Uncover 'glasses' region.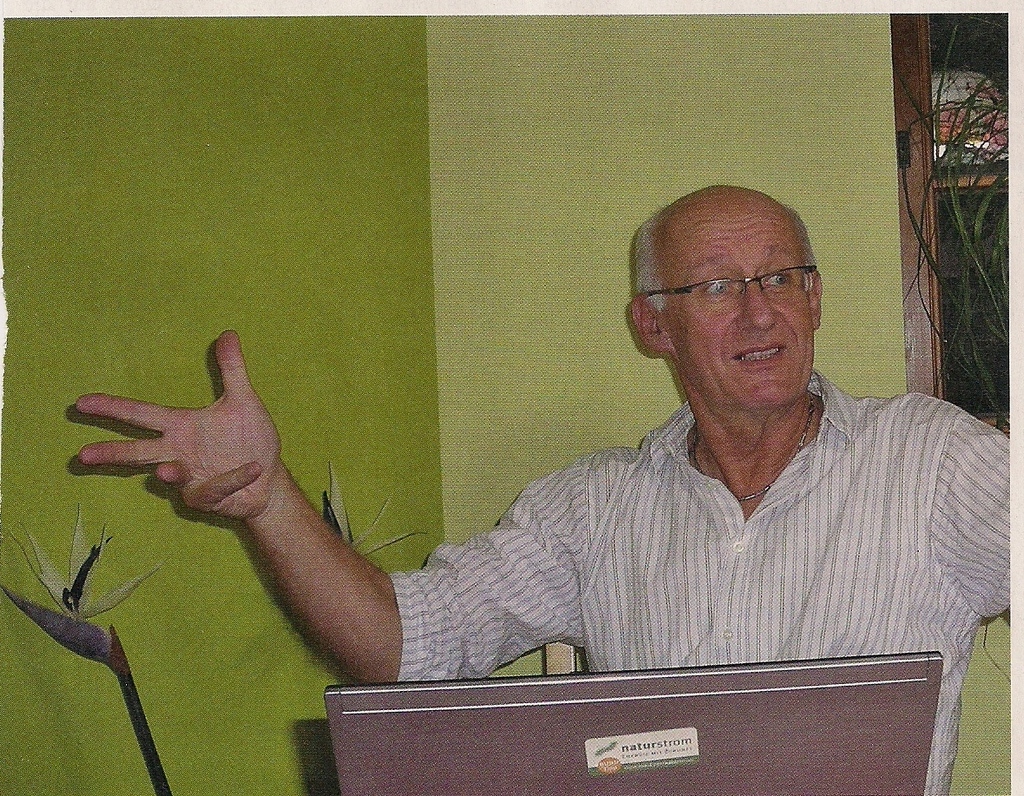
Uncovered: 661,260,824,317.
